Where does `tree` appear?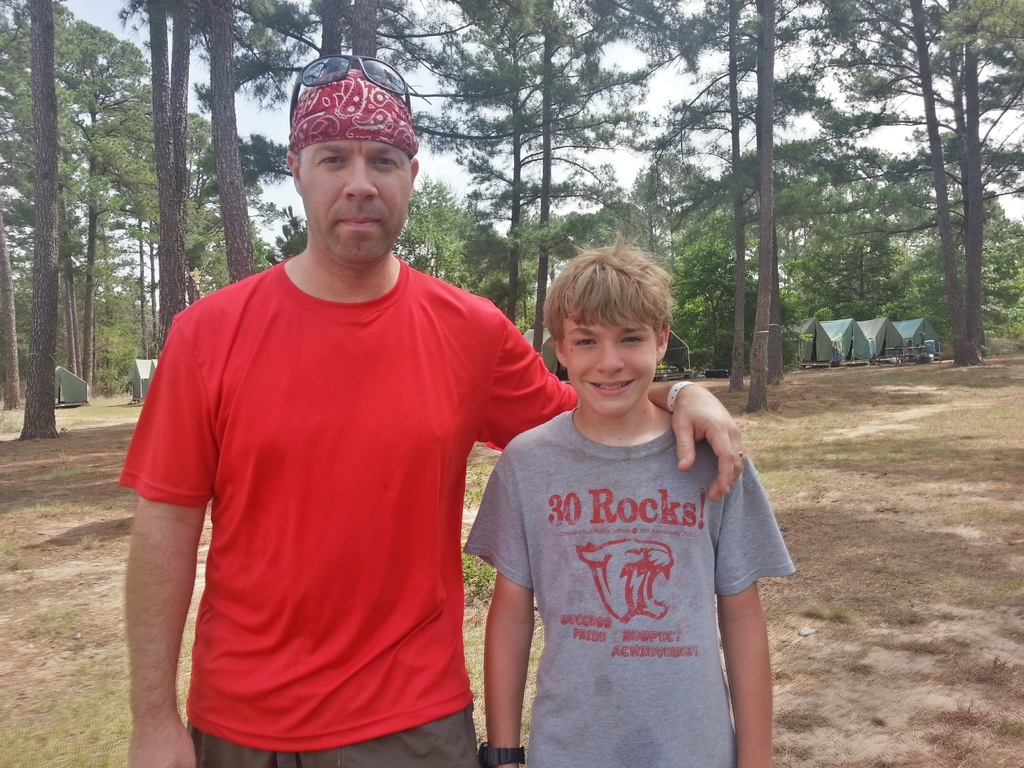
Appears at detection(486, 0, 668, 352).
